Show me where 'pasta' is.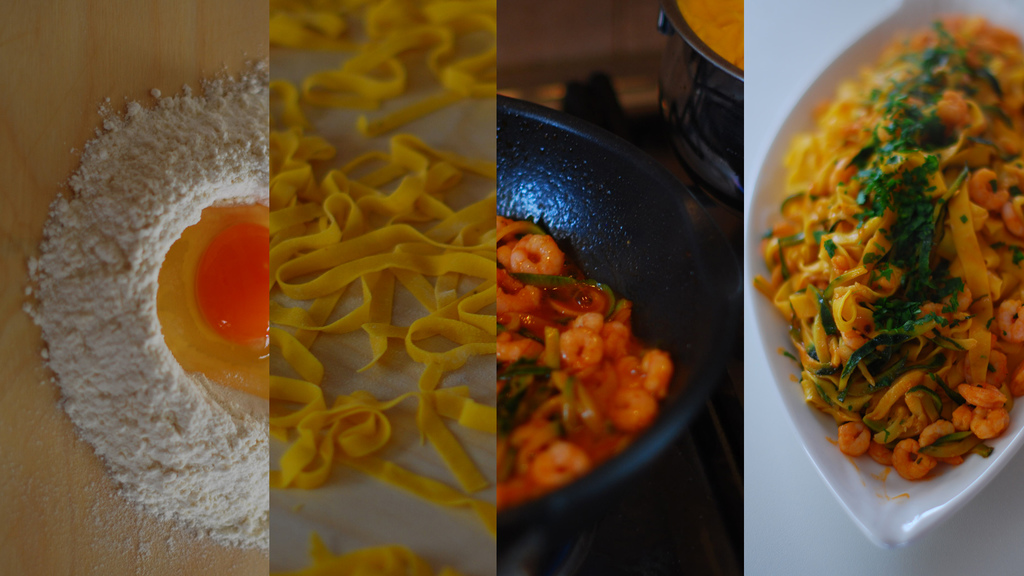
'pasta' is at region(763, 28, 1020, 525).
